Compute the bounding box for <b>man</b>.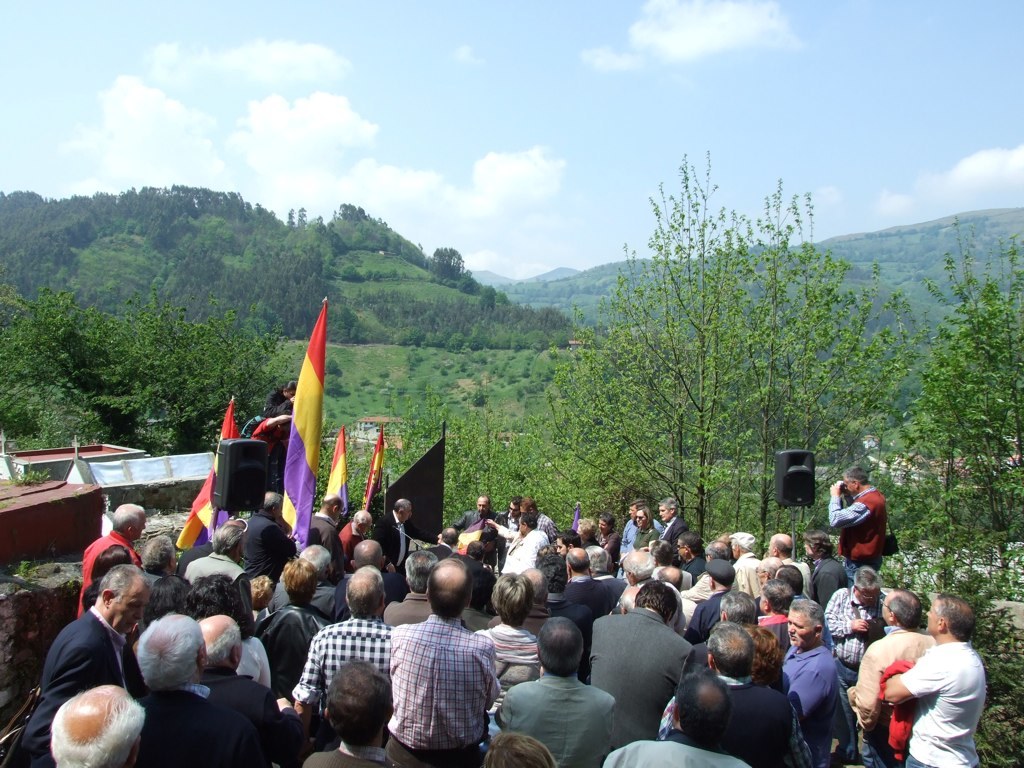
(x1=710, y1=539, x2=733, y2=559).
